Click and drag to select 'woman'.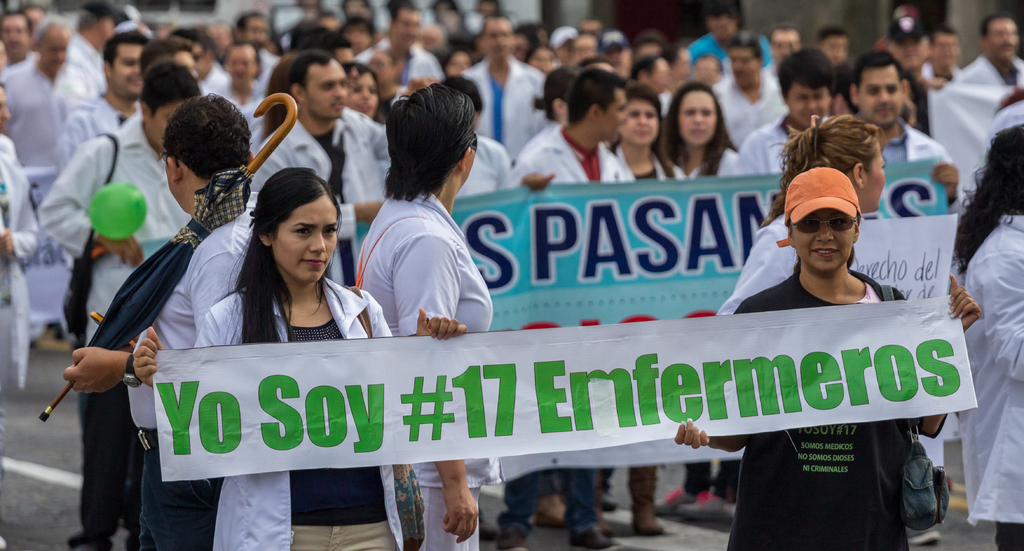
Selection: {"x1": 349, "y1": 62, "x2": 378, "y2": 122}.
